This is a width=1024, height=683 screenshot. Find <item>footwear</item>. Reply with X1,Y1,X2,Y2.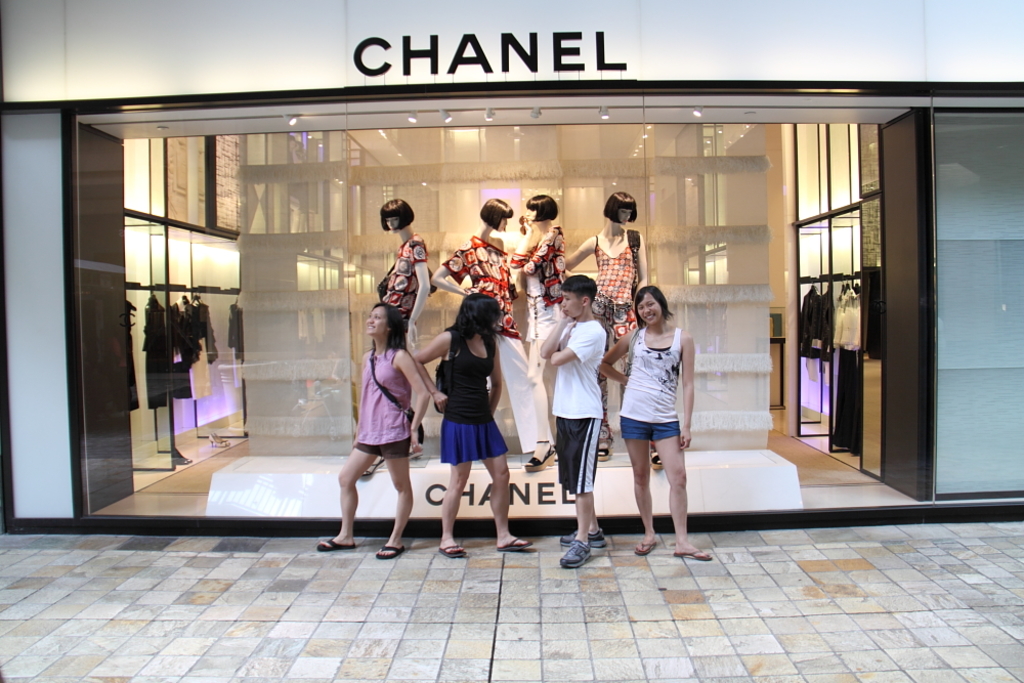
646,446,668,473.
